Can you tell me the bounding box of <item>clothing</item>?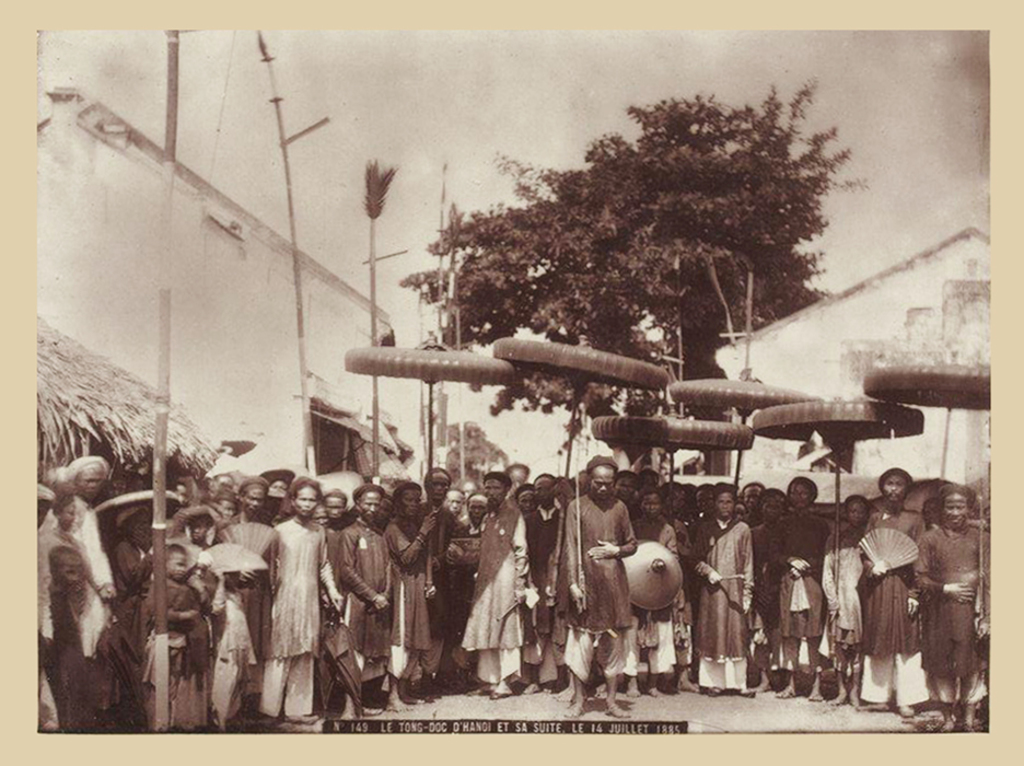
(x1=418, y1=496, x2=455, y2=673).
